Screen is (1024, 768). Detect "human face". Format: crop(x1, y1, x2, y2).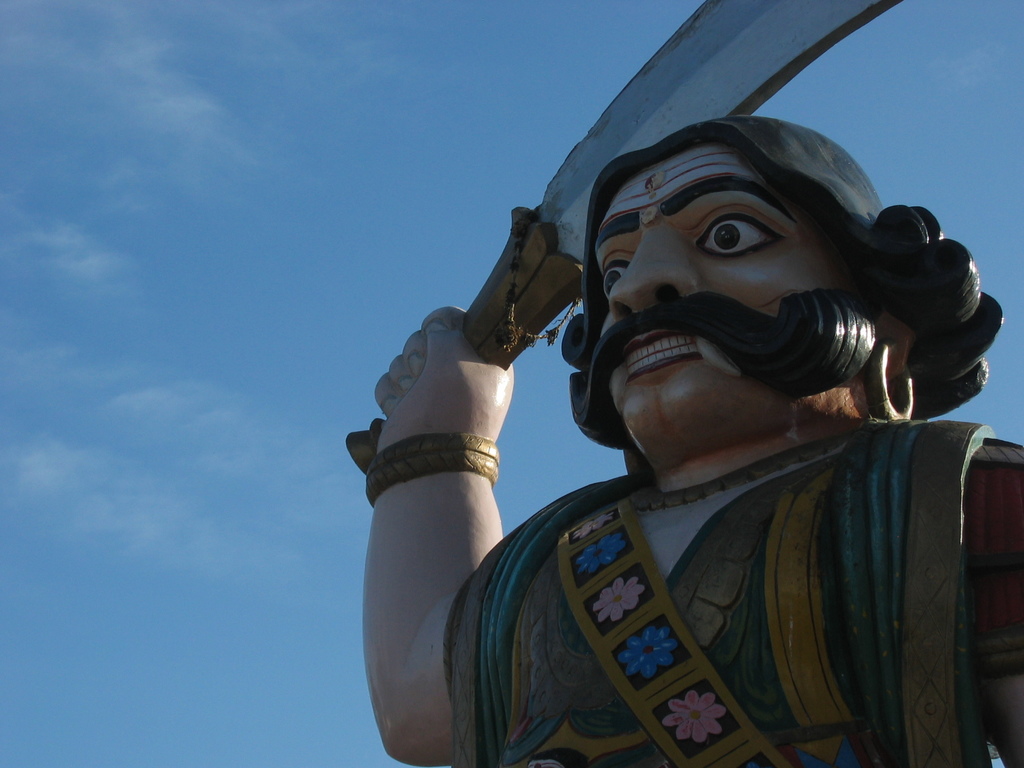
crop(593, 138, 840, 435).
